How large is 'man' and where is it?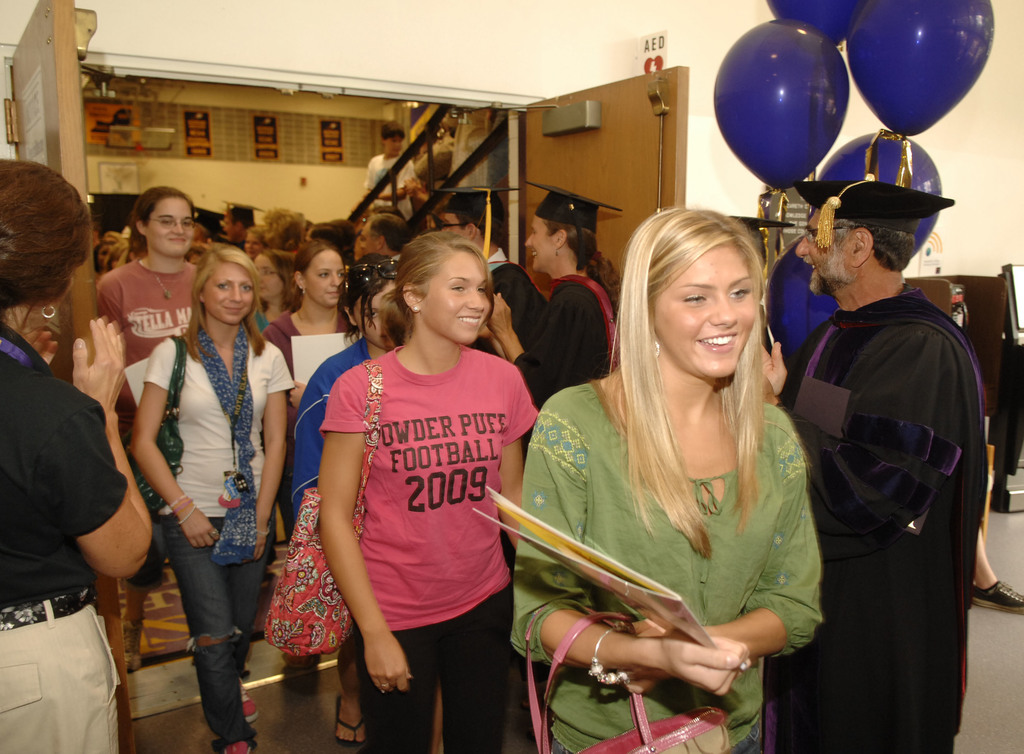
Bounding box: BBox(218, 193, 268, 245).
